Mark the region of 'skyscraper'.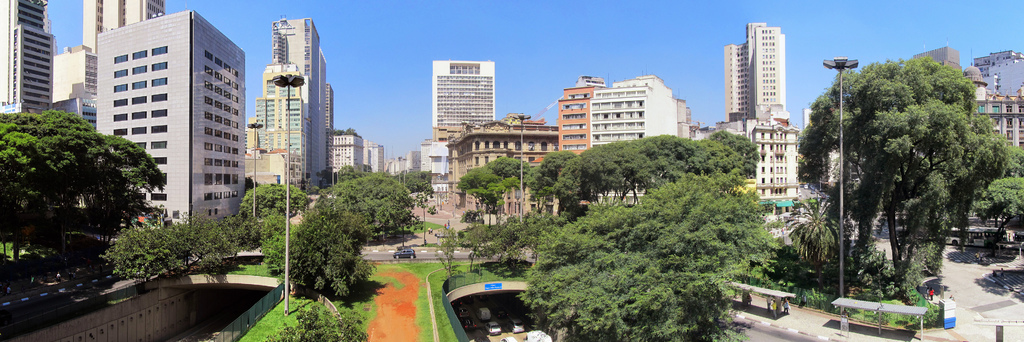
Region: 97 11 244 234.
